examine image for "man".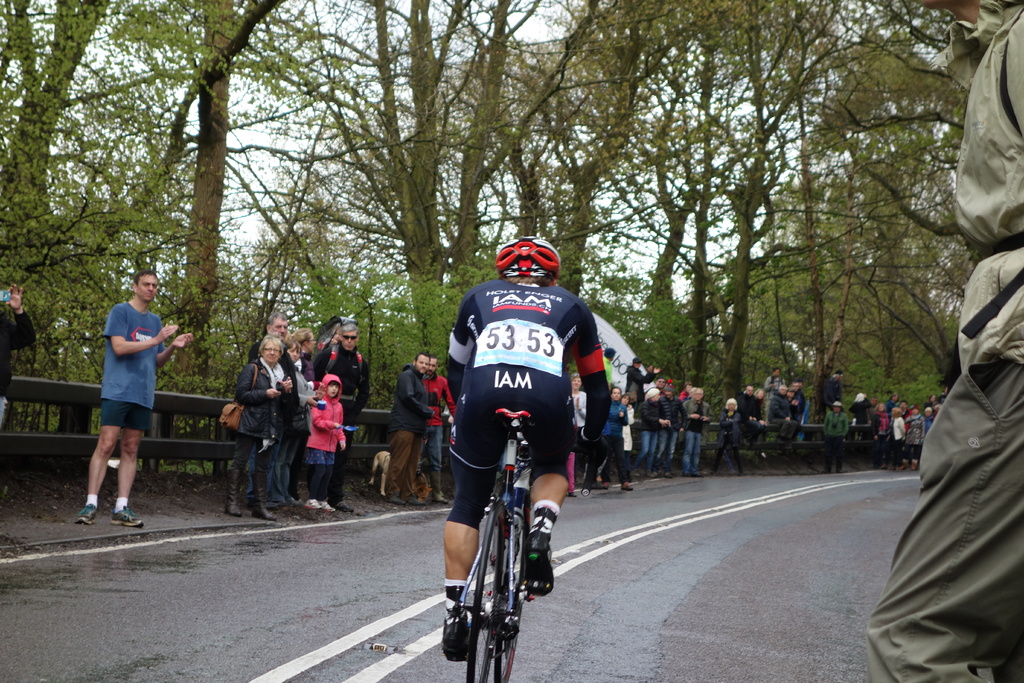
Examination result: 387:351:434:500.
